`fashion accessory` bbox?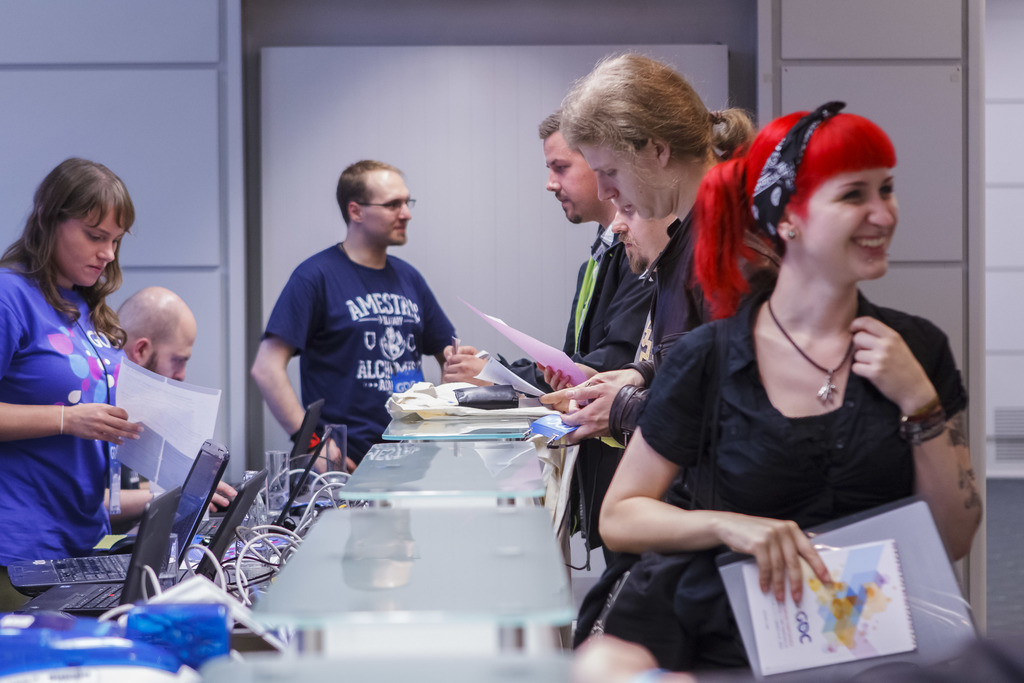
(x1=566, y1=400, x2=580, y2=418)
